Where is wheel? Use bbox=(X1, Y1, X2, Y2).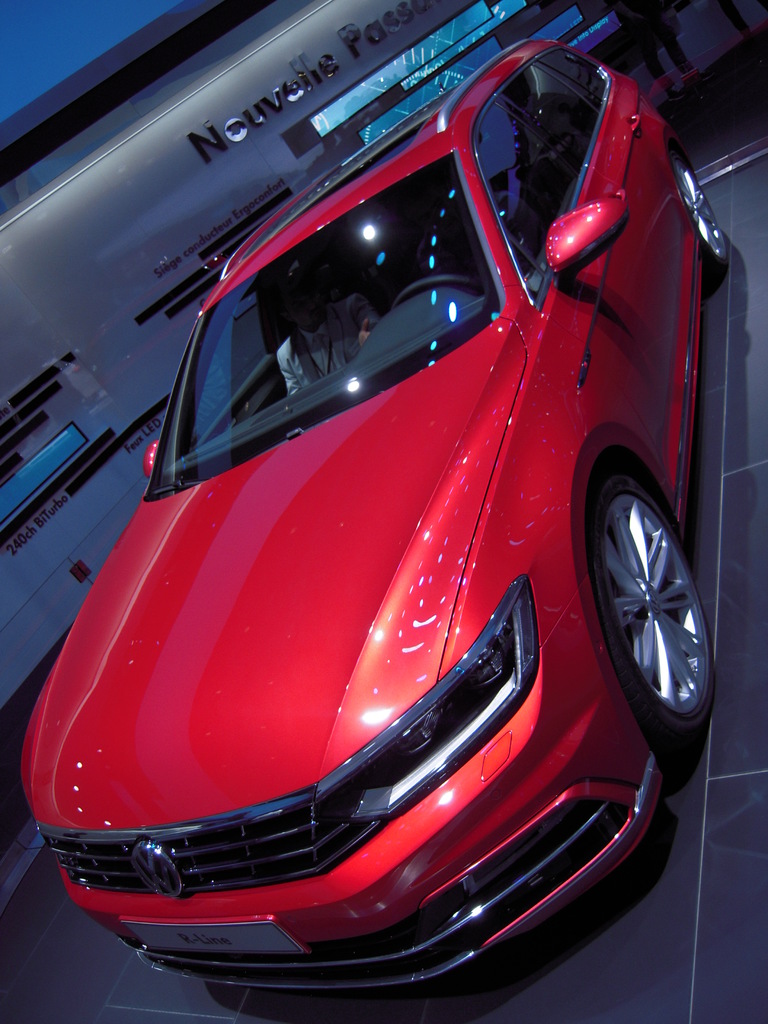
bbox=(667, 151, 730, 278).
